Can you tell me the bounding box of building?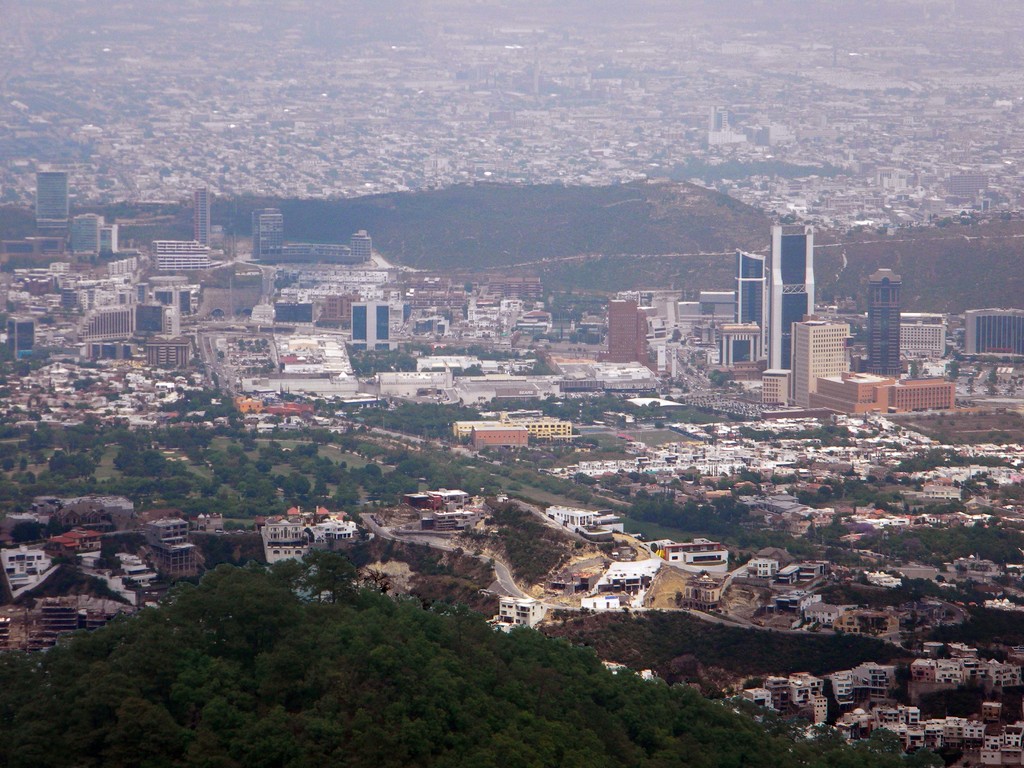
x1=0 y1=616 x2=13 y2=655.
